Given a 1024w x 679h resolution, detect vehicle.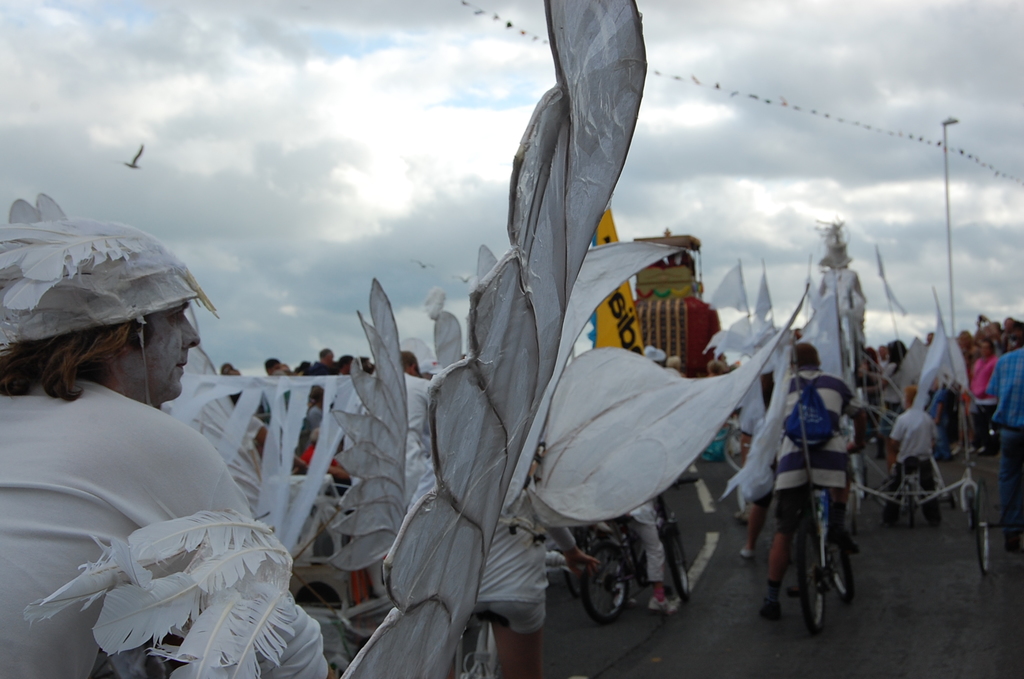
bbox=(968, 468, 1000, 571).
